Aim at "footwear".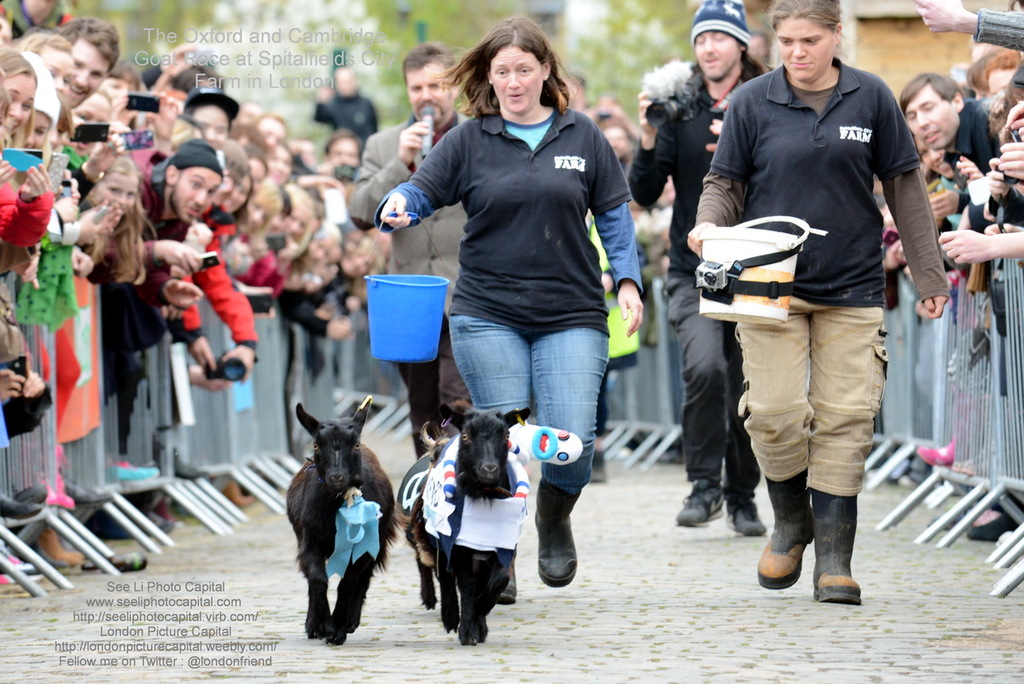
Aimed at box(494, 547, 519, 604).
